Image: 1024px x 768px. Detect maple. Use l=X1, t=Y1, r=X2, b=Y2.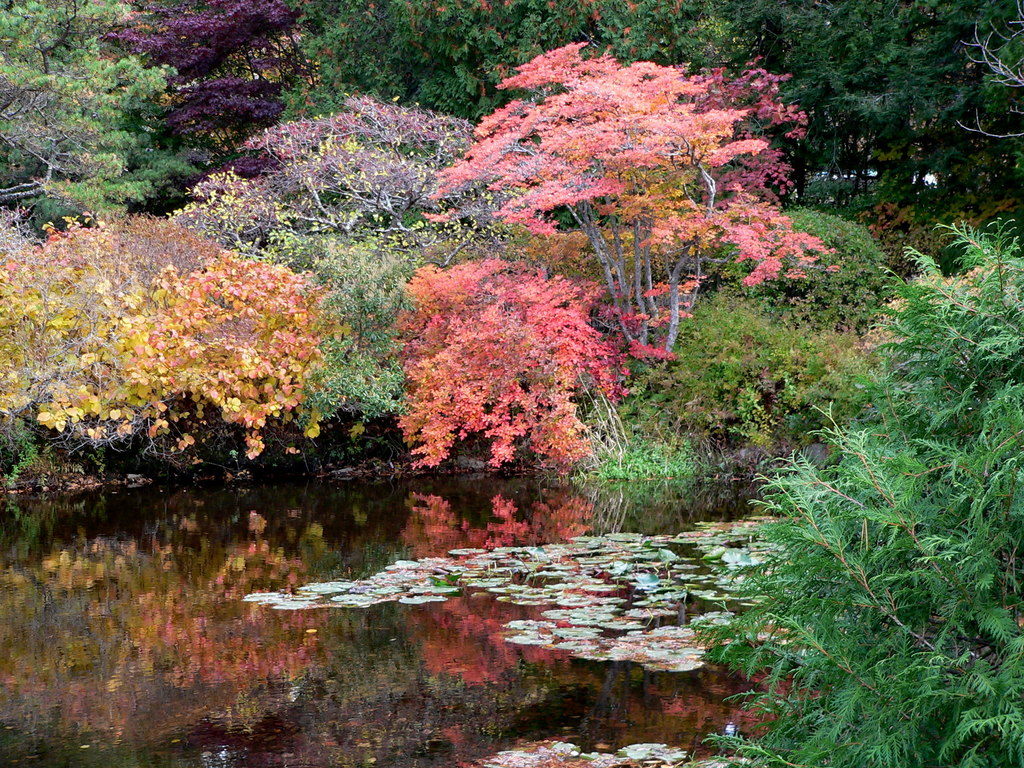
l=385, t=245, r=636, b=471.
